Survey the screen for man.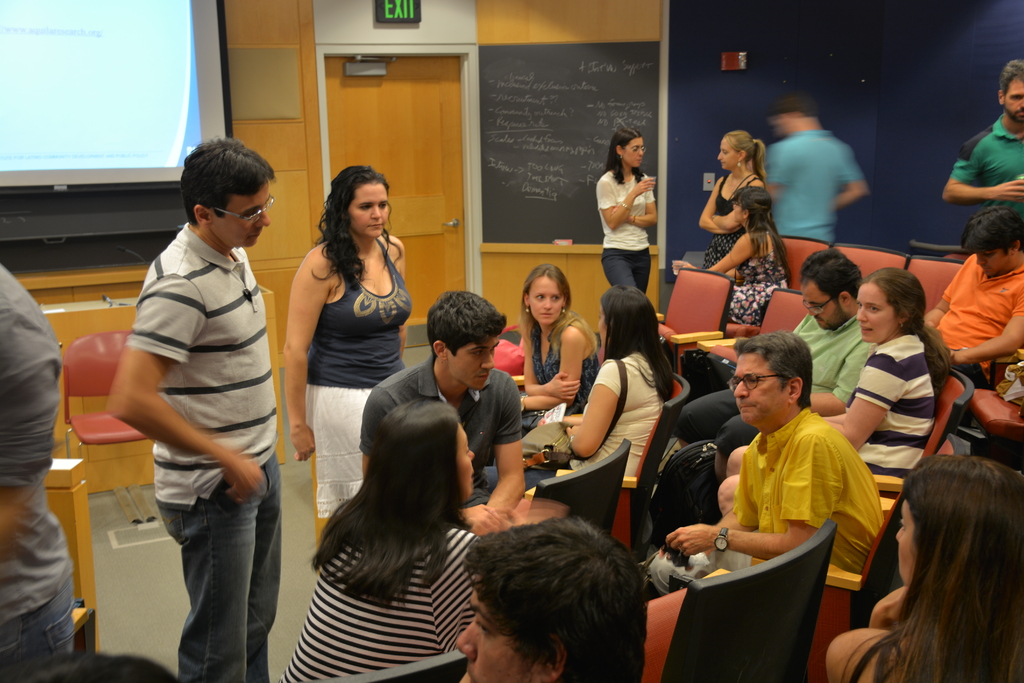
Survey found: l=455, t=514, r=646, b=682.
